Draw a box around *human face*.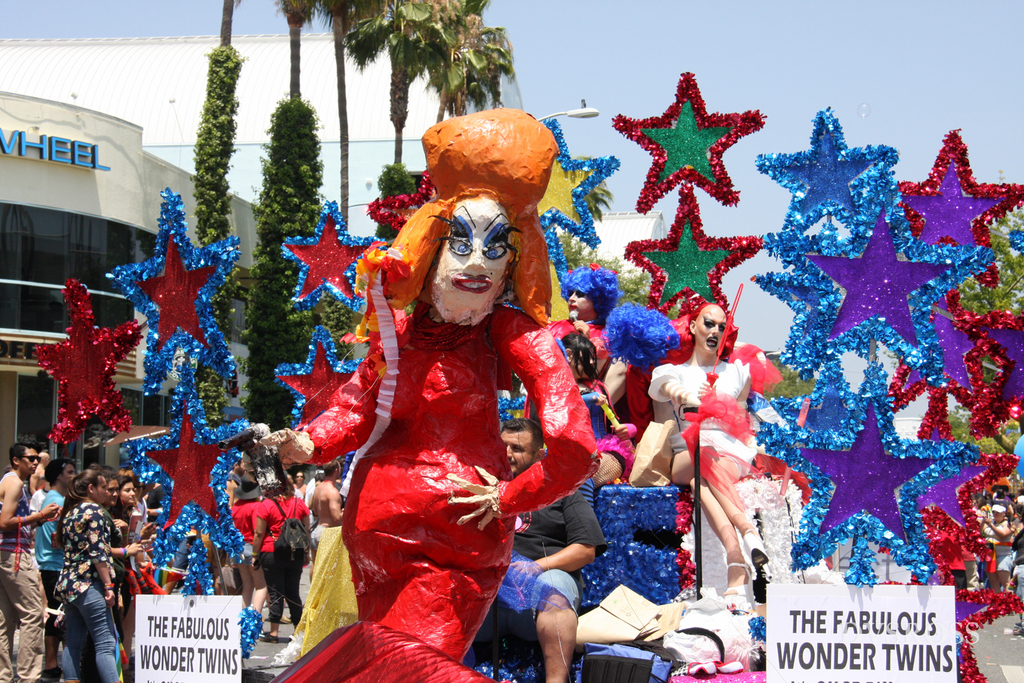
21:449:37:473.
